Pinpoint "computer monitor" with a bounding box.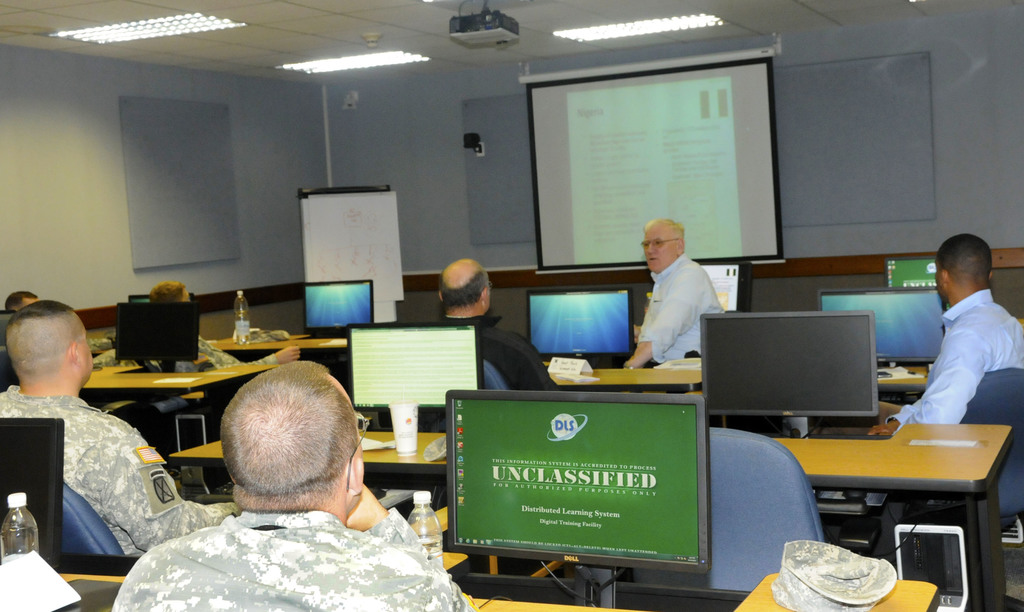
region(529, 289, 630, 367).
